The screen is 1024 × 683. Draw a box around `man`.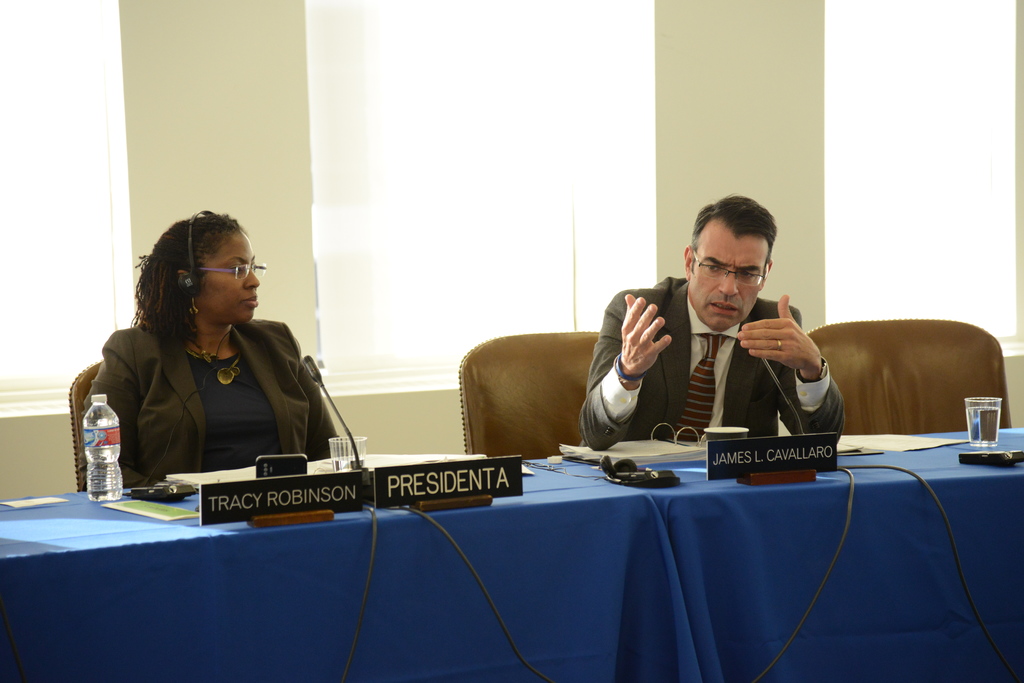
{"left": 563, "top": 214, "right": 888, "bottom": 474}.
